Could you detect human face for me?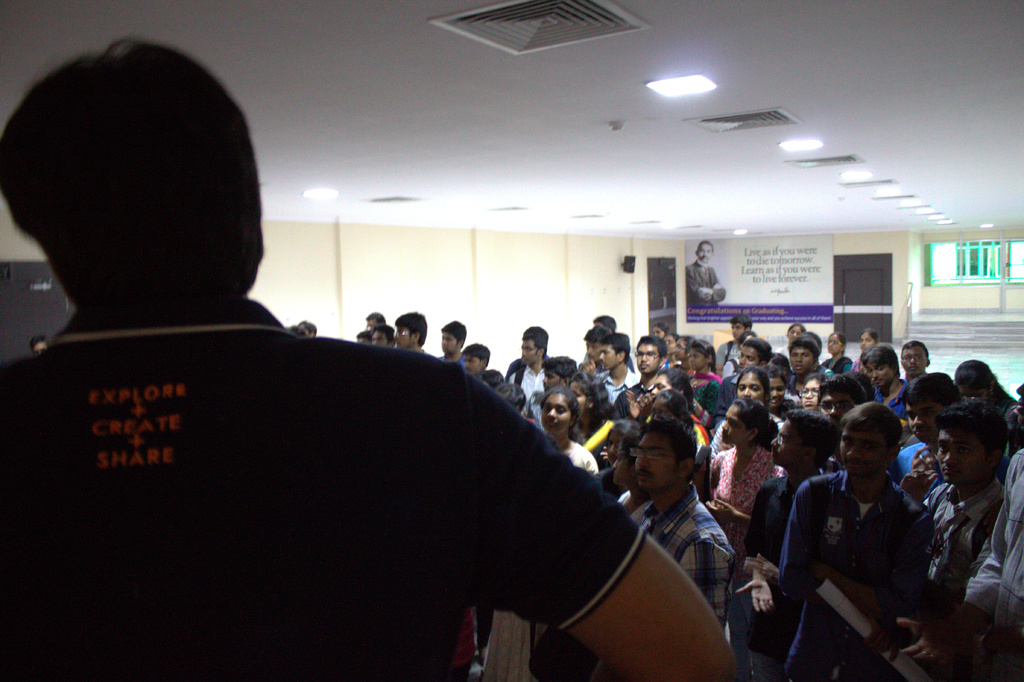
Detection result: x1=433, y1=325, x2=462, y2=357.
